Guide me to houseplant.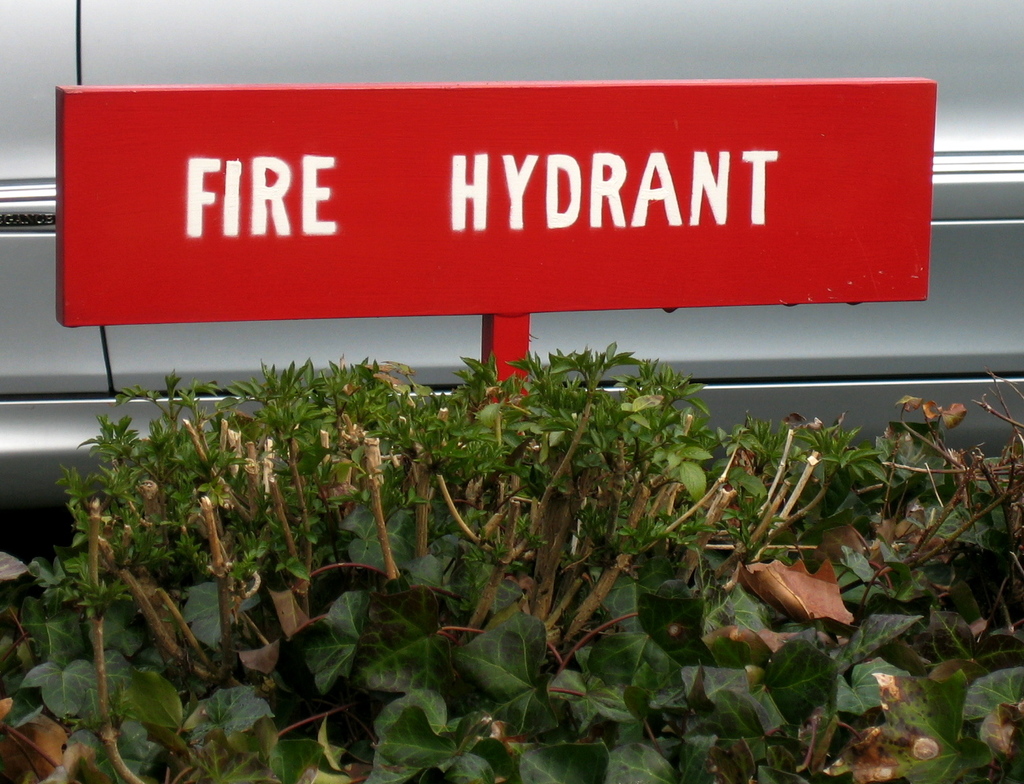
Guidance: {"left": 0, "top": 346, "right": 1023, "bottom": 783}.
